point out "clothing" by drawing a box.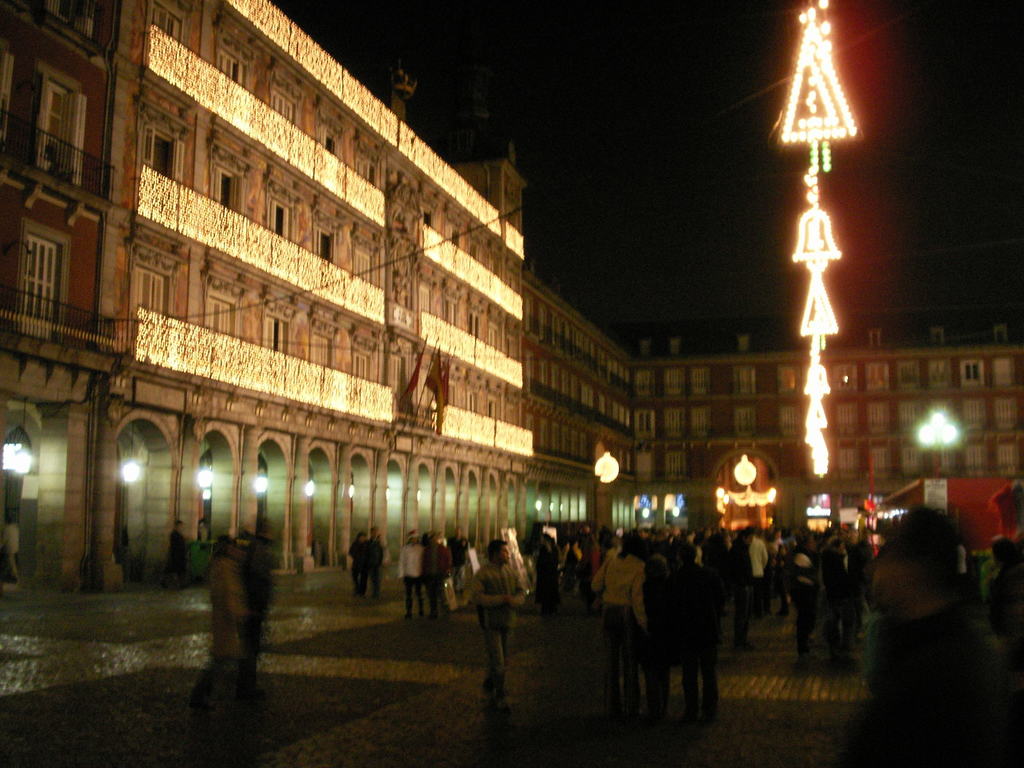
<box>470,564,517,633</box>.
